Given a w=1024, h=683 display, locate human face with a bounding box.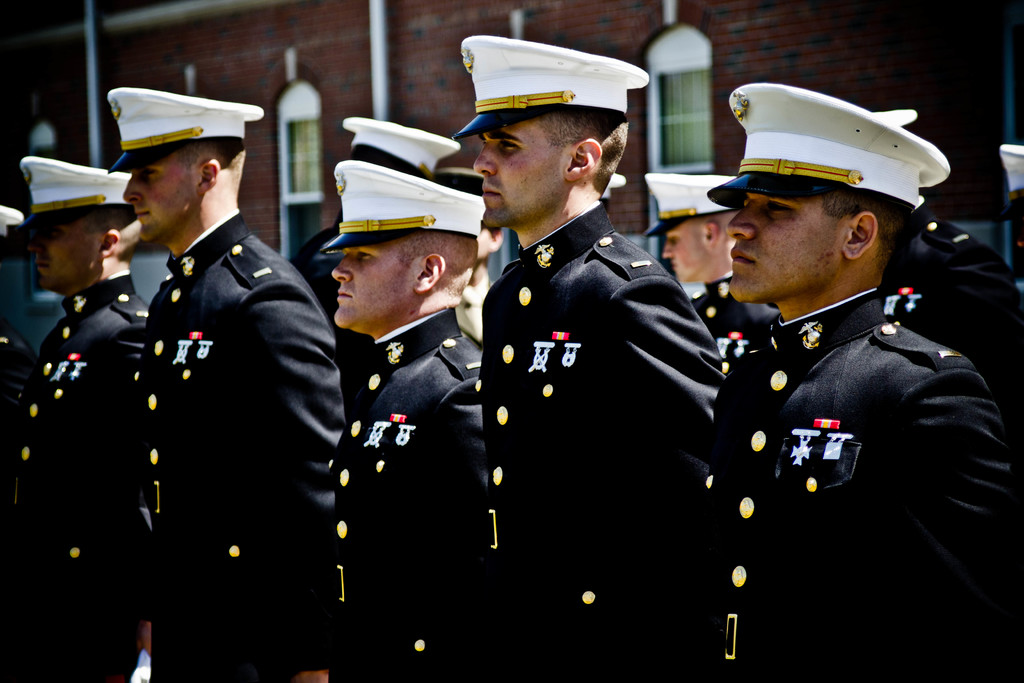
Located: (left=478, top=125, right=573, bottom=230).
